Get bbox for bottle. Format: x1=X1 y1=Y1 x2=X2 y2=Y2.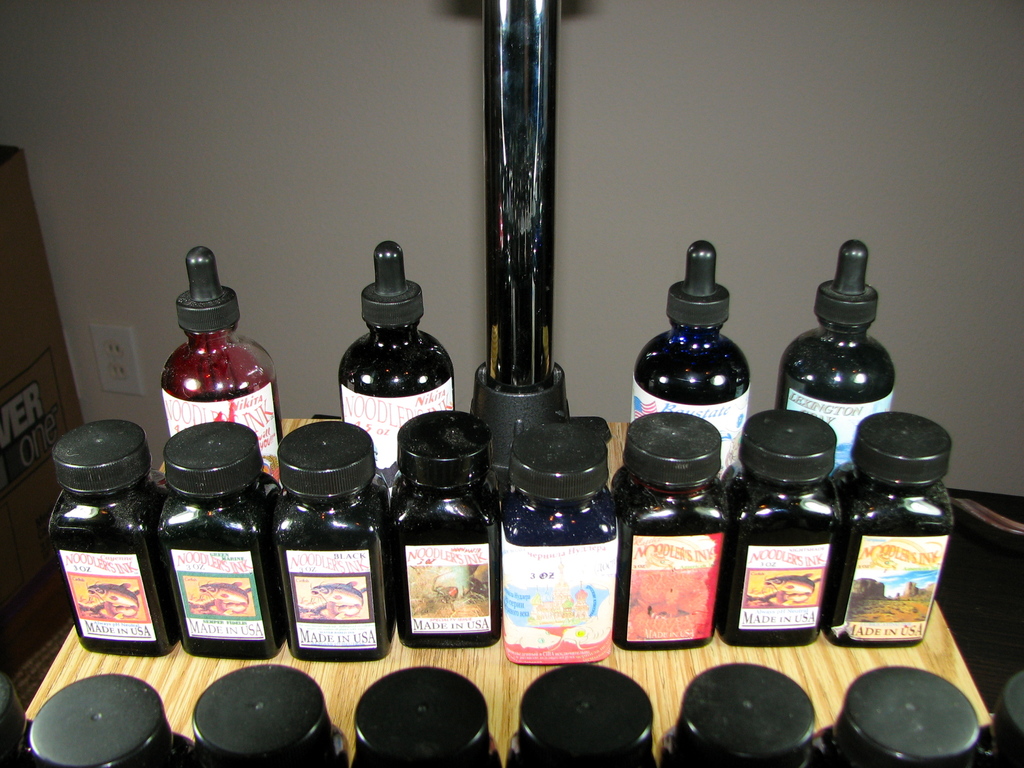
x1=166 y1=426 x2=292 y2=664.
